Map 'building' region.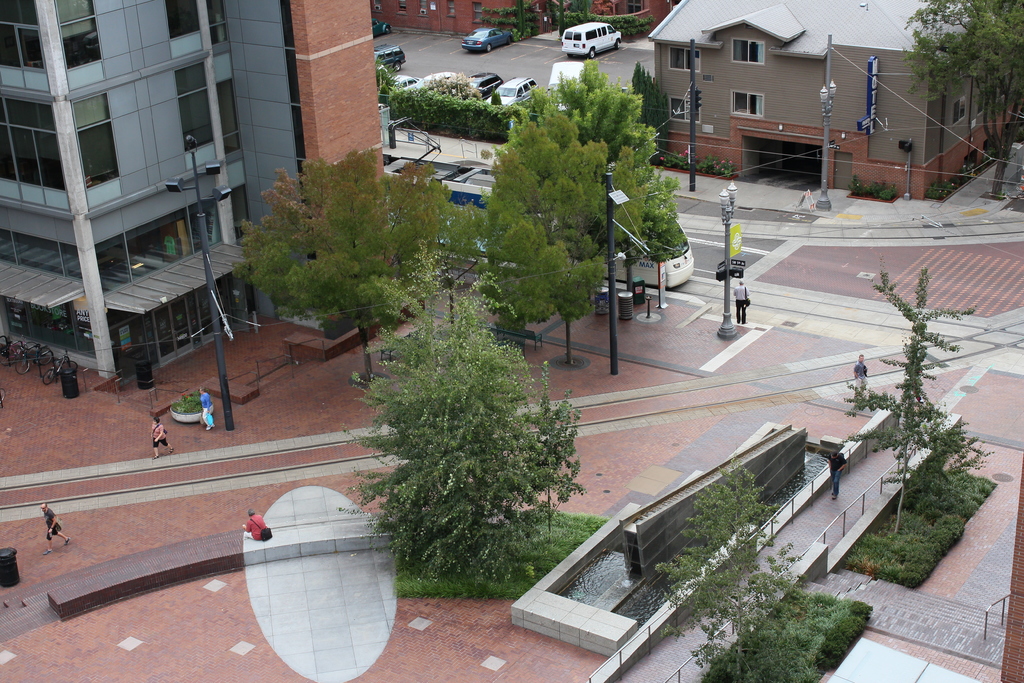
Mapped to 0:0:386:381.
